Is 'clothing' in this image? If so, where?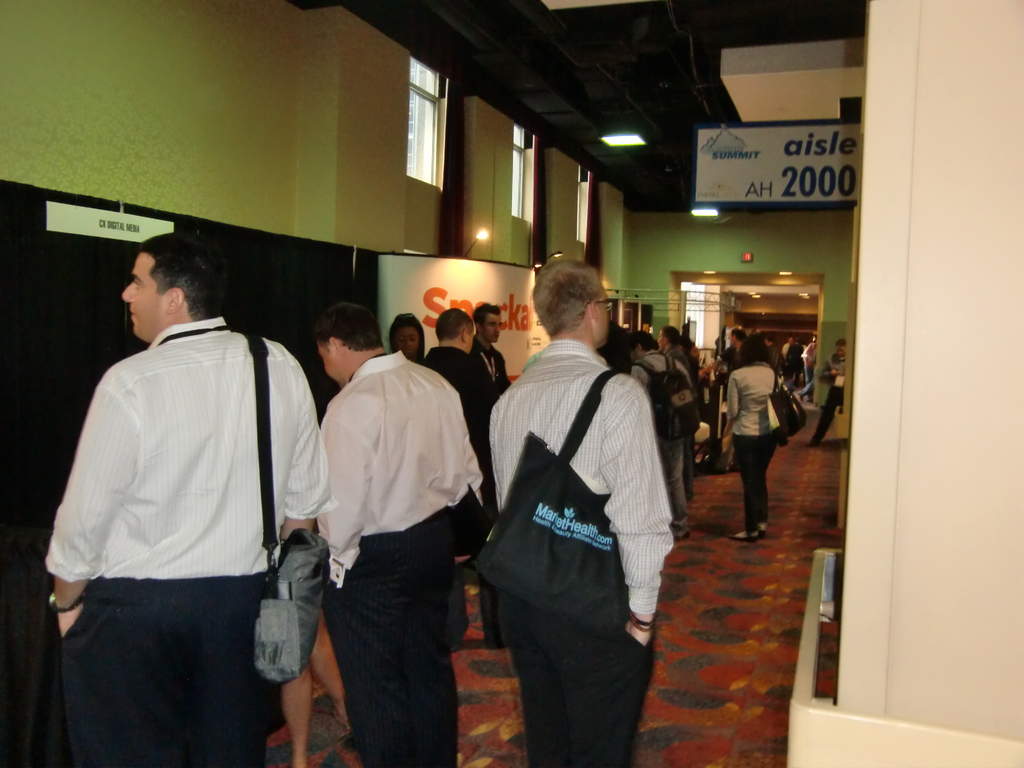
Yes, at [x1=630, y1=346, x2=701, y2=506].
